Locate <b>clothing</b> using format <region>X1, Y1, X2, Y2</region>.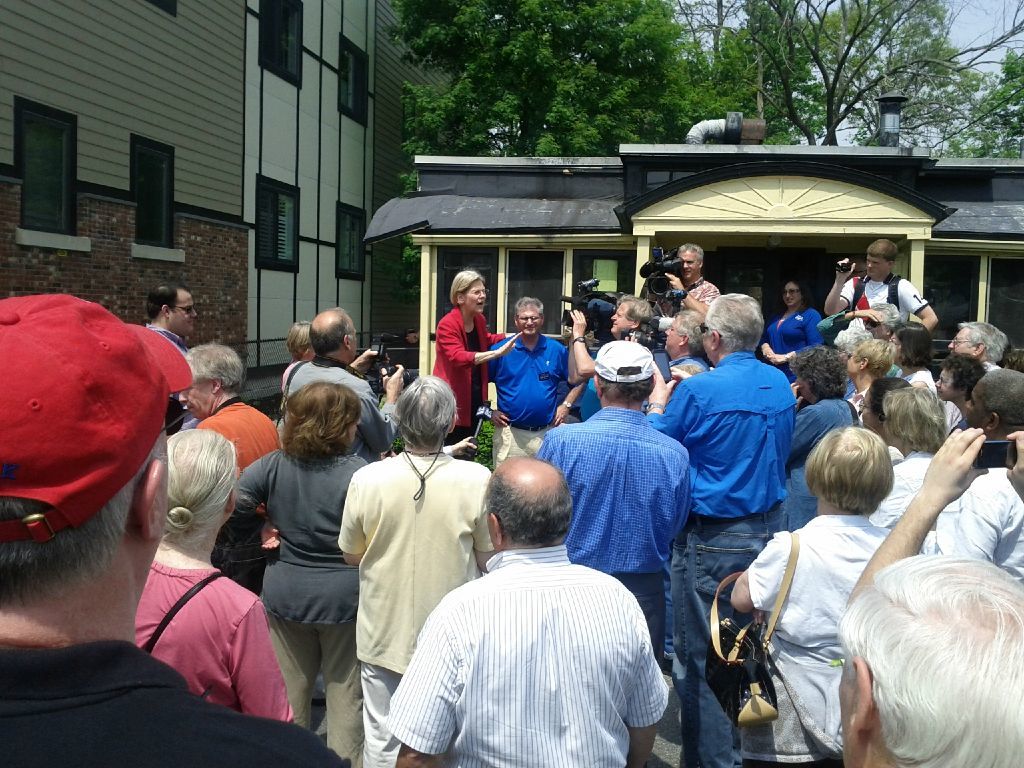
<region>0, 643, 335, 767</region>.
